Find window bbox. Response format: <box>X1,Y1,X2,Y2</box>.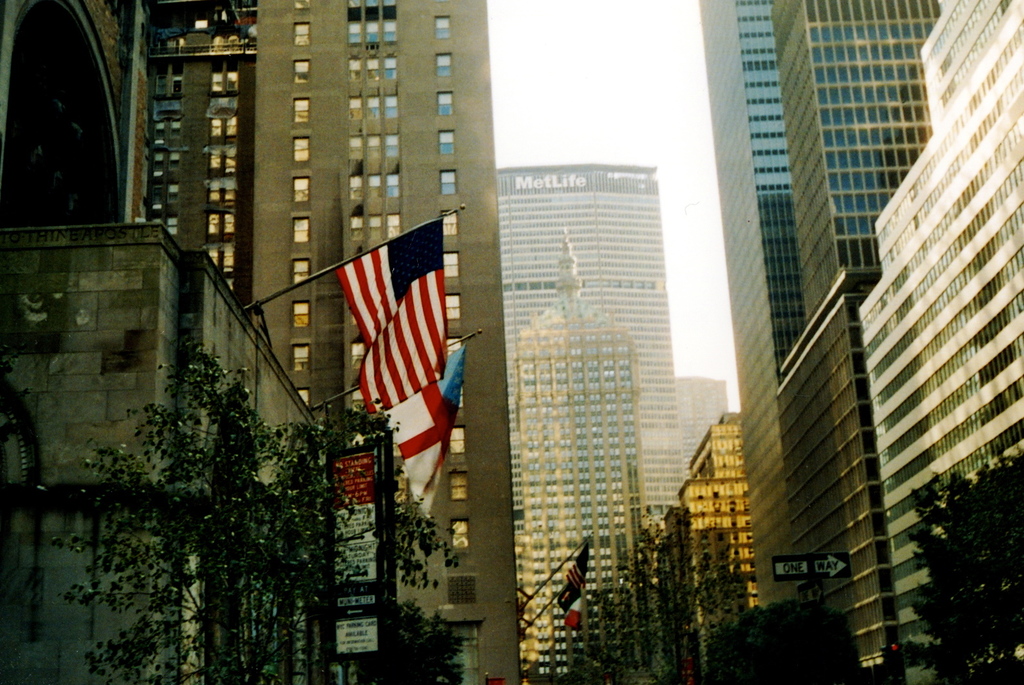
<box>451,426,463,455</box>.
